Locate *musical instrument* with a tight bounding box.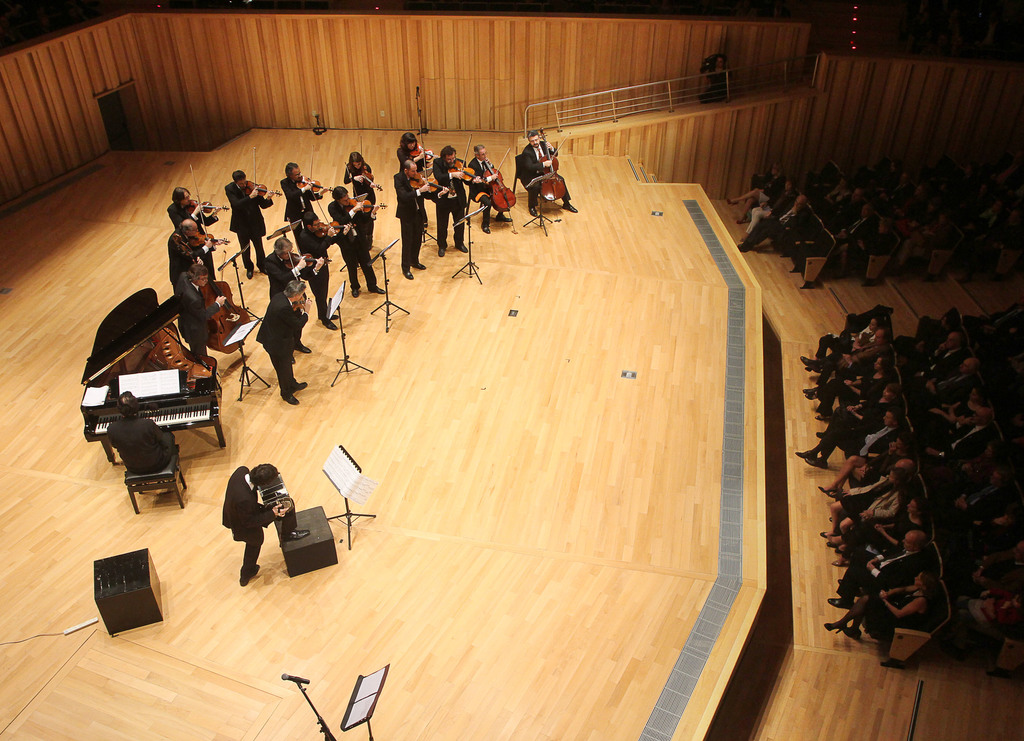
[x1=75, y1=281, x2=230, y2=470].
